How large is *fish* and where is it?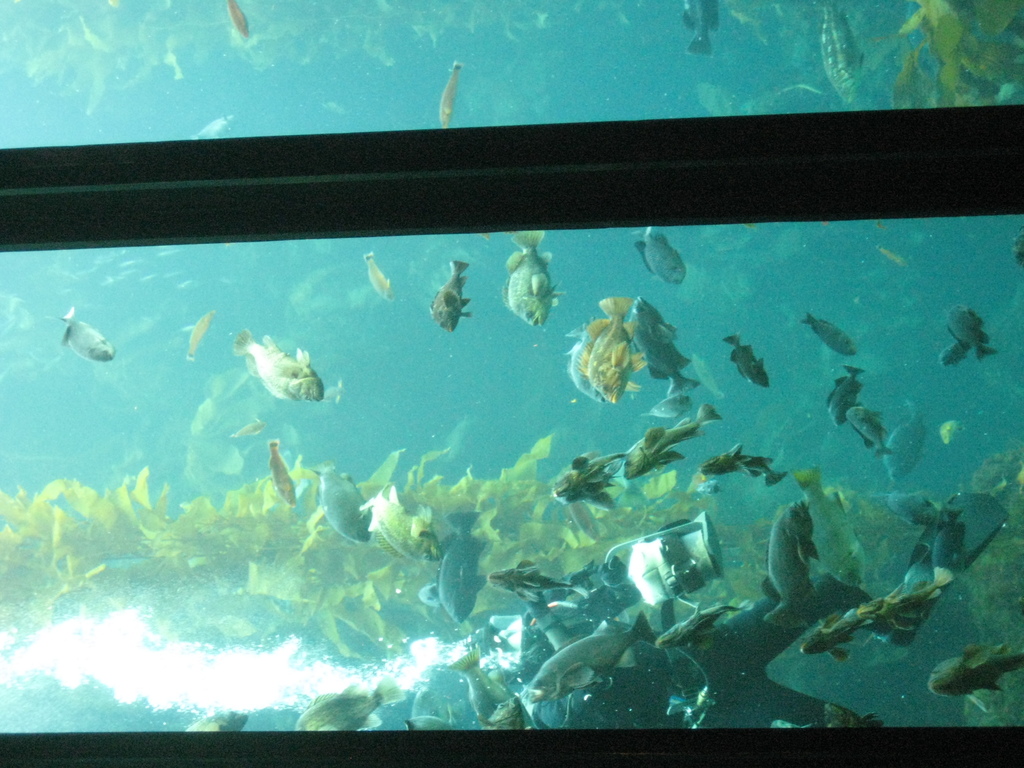
Bounding box: box=[938, 341, 975, 367].
